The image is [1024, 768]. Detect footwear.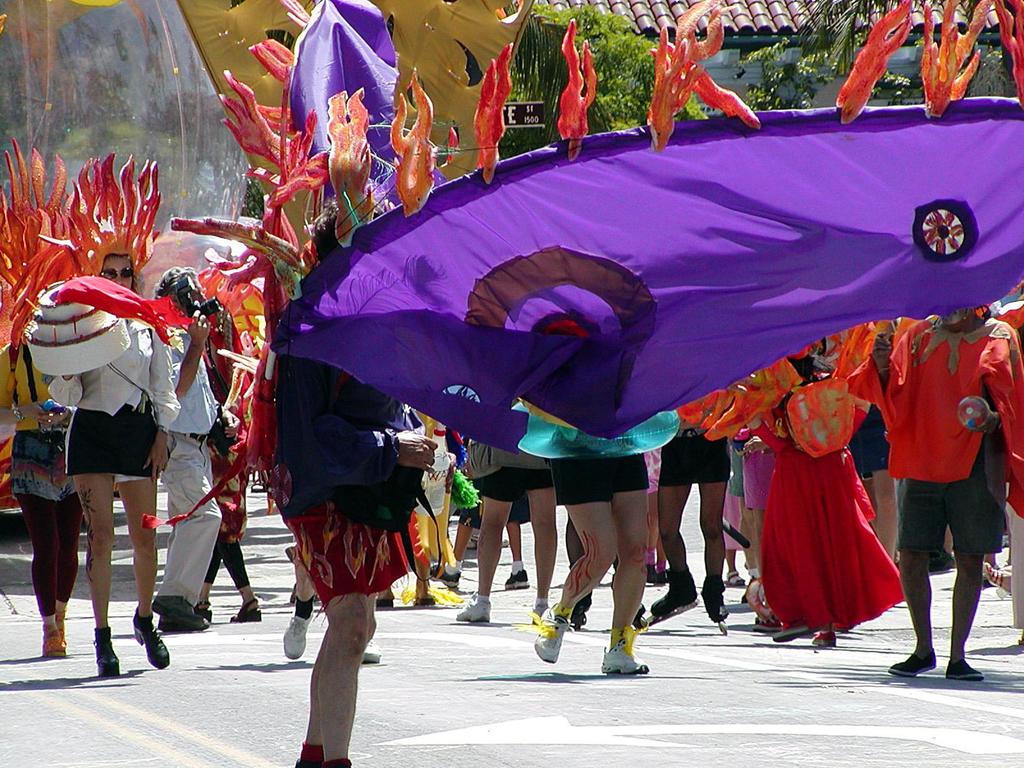
Detection: locate(945, 660, 982, 680).
